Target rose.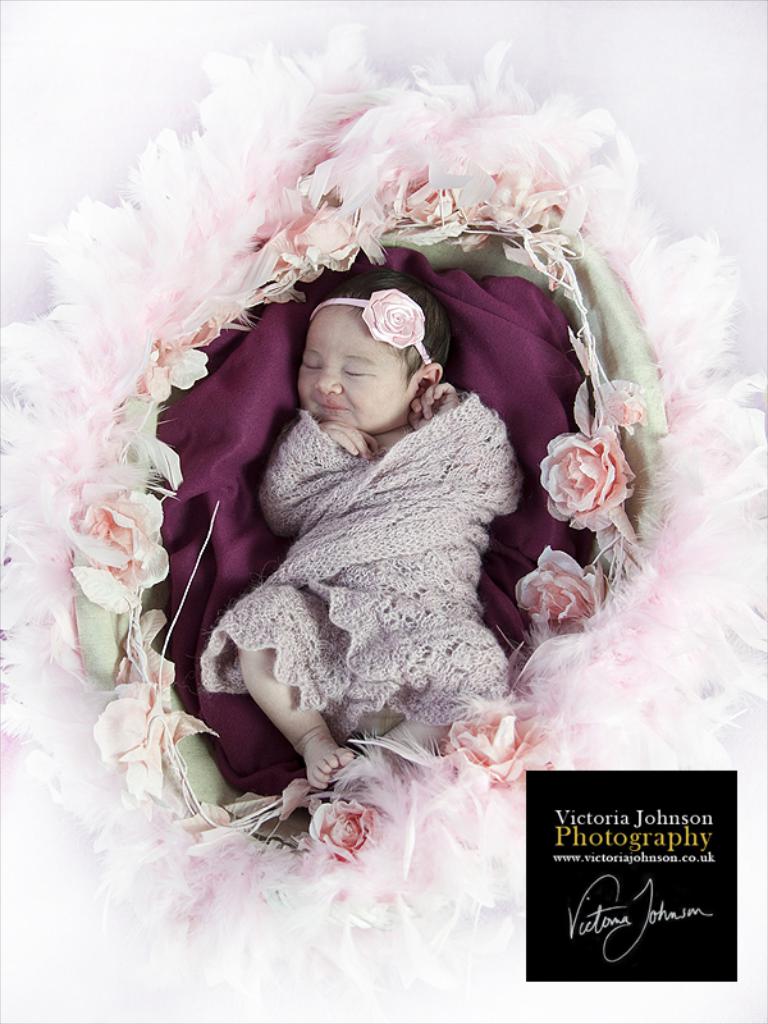
Target region: locate(307, 801, 380, 864).
